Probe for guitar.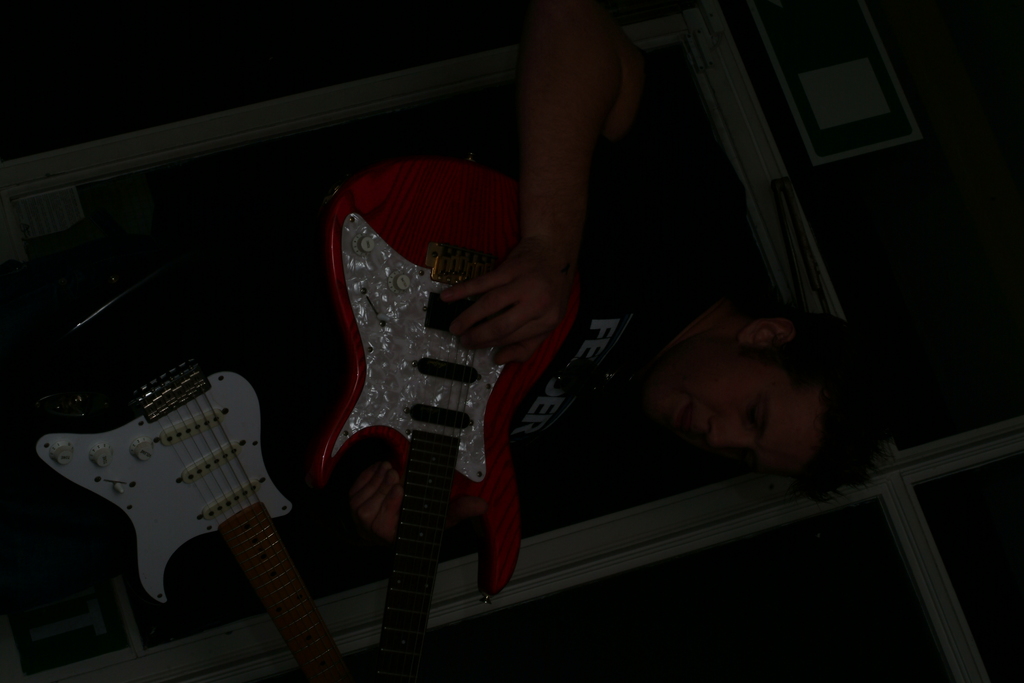
Probe result: (313,149,595,682).
